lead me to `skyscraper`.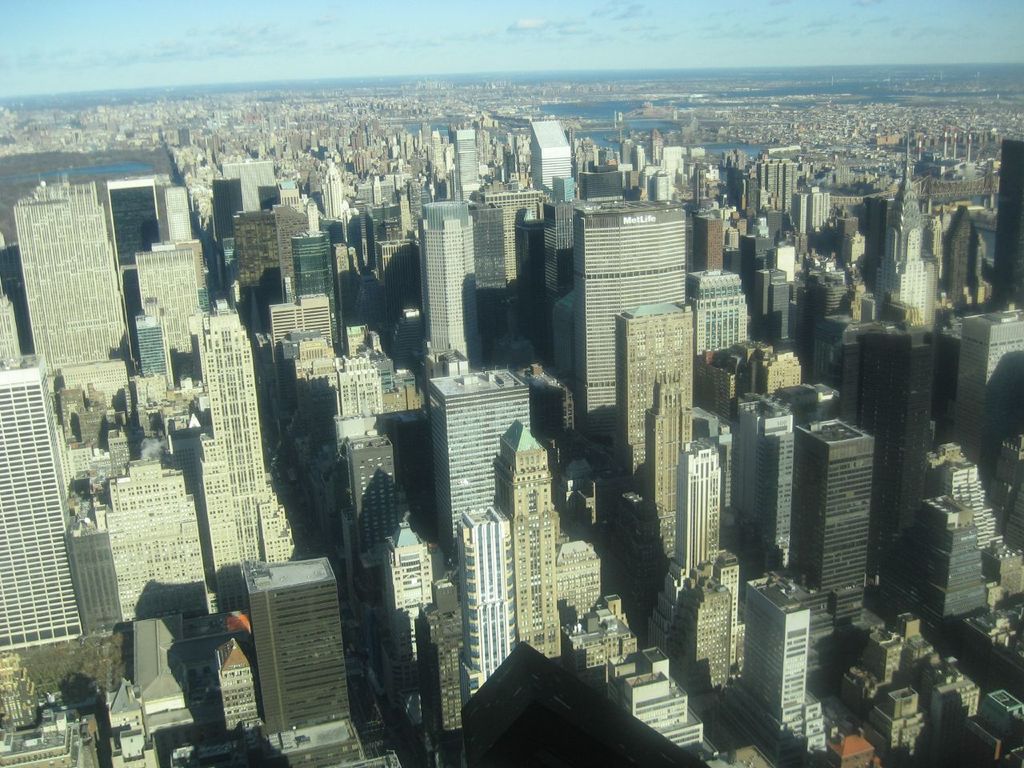
Lead to (248, 550, 360, 767).
